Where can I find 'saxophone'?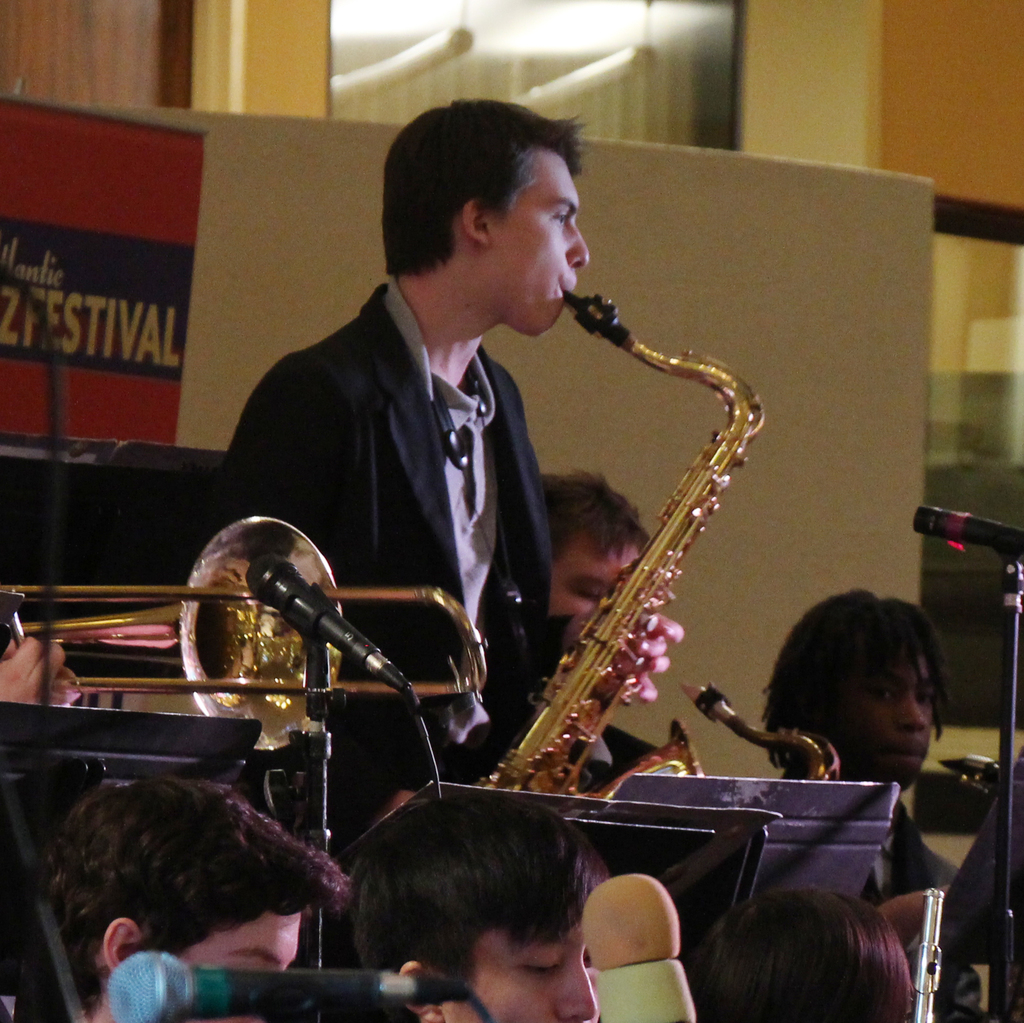
You can find it at bbox(679, 680, 849, 785).
